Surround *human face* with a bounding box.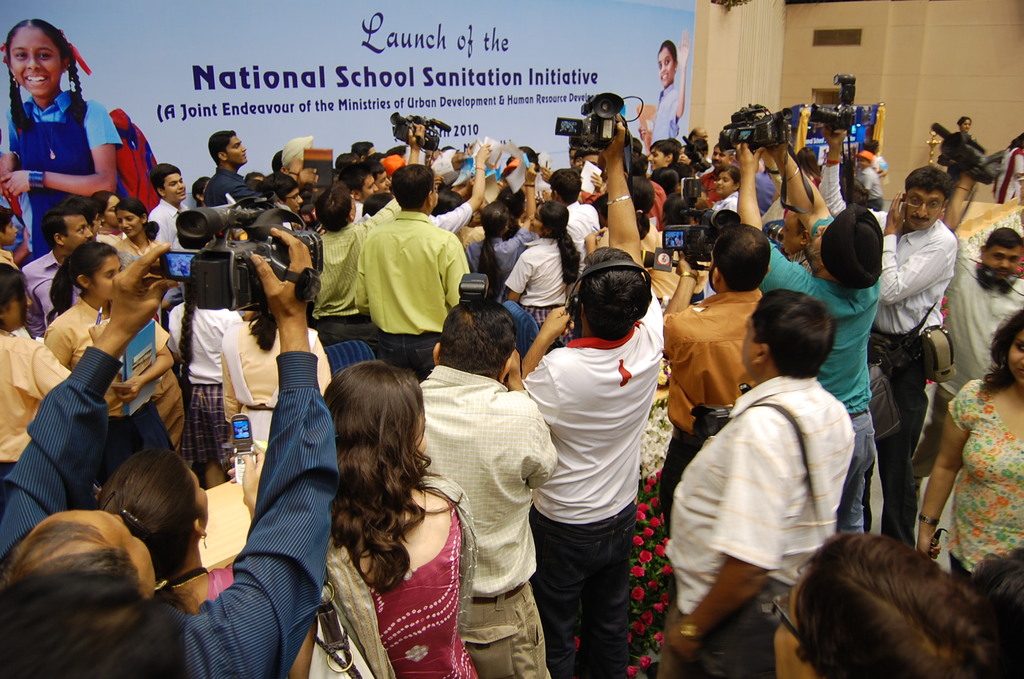
locate(982, 249, 1021, 276).
